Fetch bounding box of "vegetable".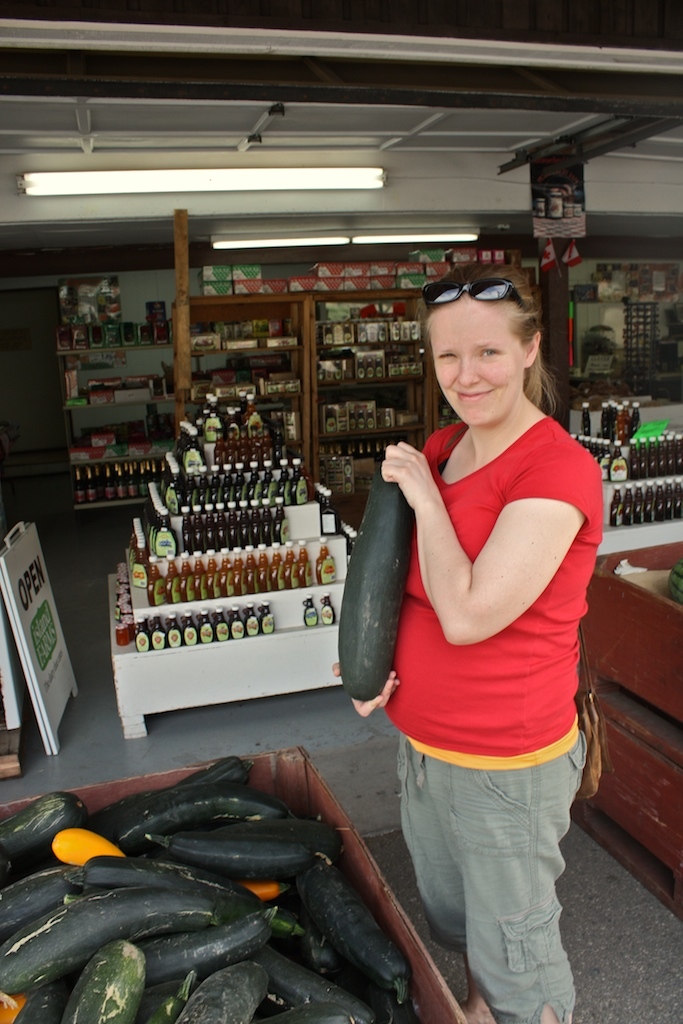
Bbox: 338:459:414:704.
